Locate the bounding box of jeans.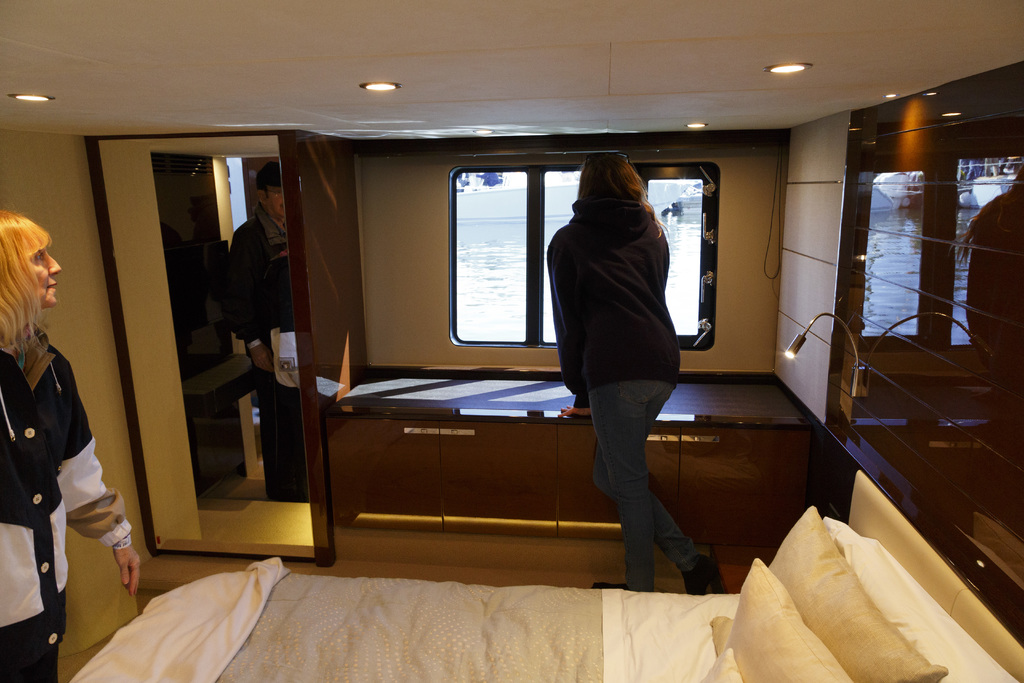
Bounding box: 584, 340, 687, 586.
